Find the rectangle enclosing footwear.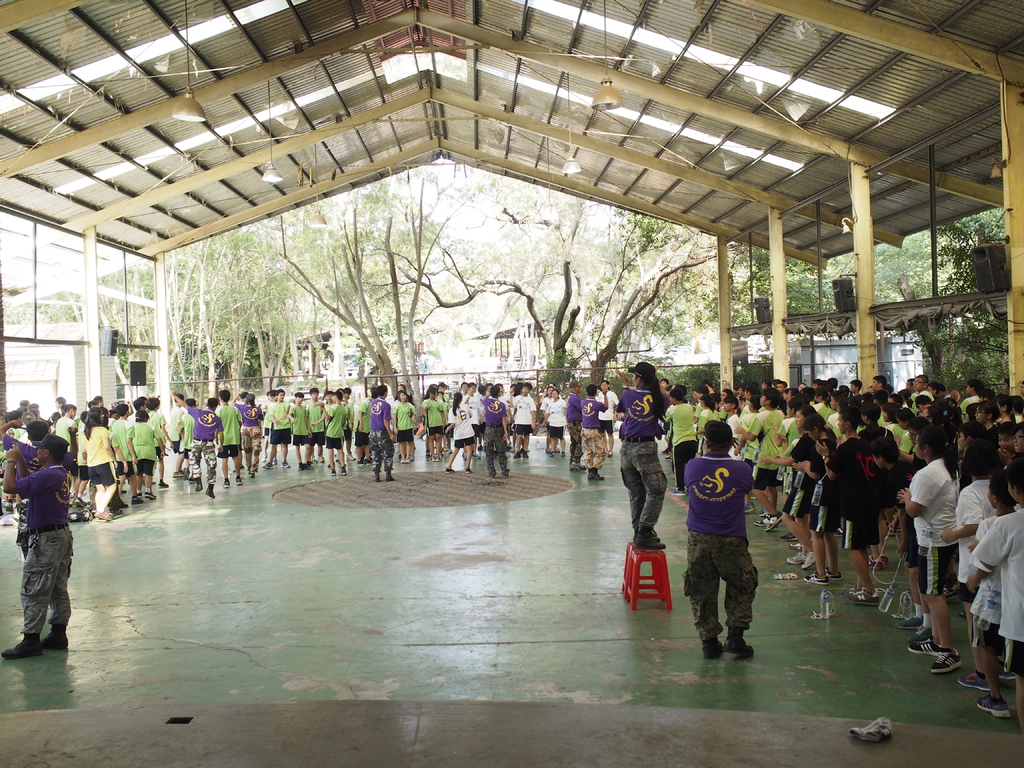
{"left": 895, "top": 615, "right": 918, "bottom": 634}.
